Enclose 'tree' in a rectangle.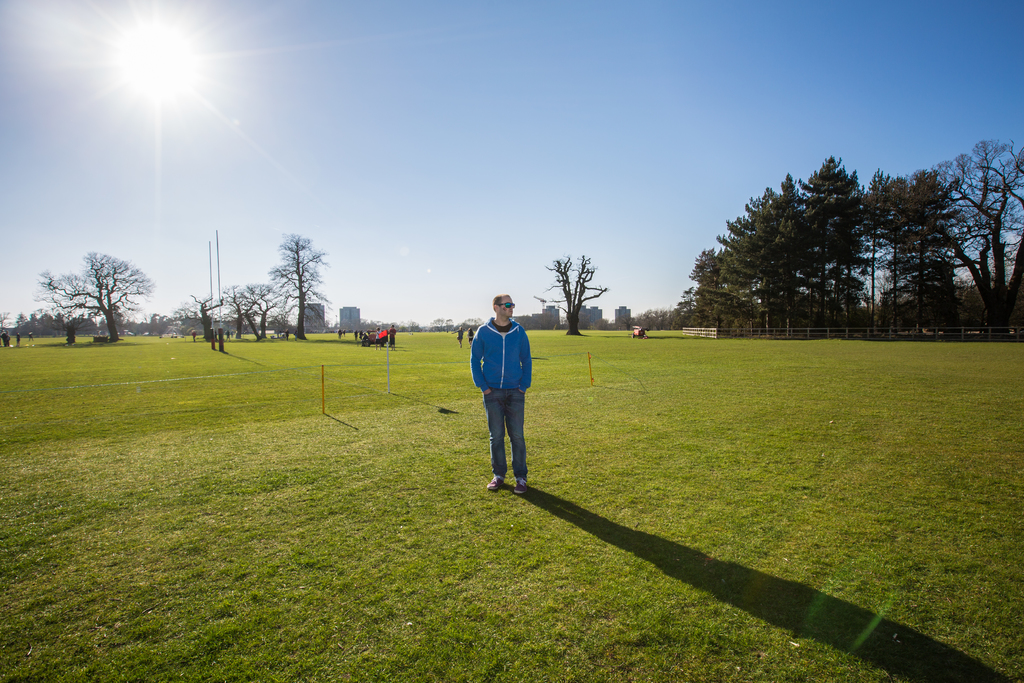
rect(237, 271, 278, 343).
